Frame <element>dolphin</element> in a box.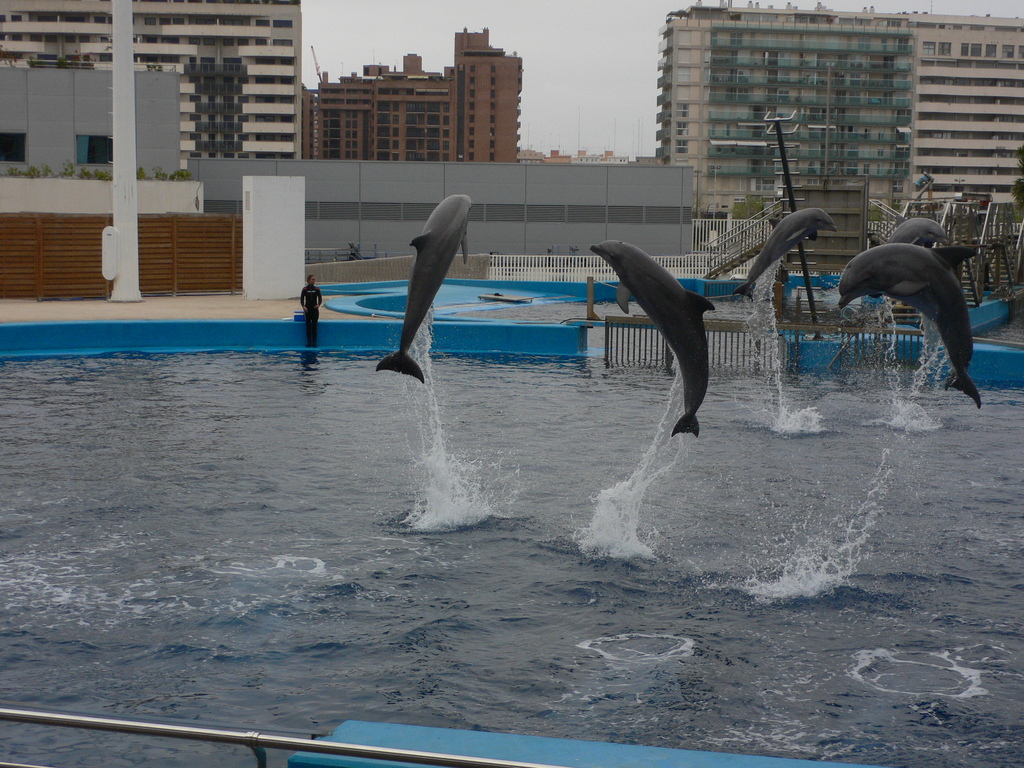
box=[833, 236, 987, 413].
